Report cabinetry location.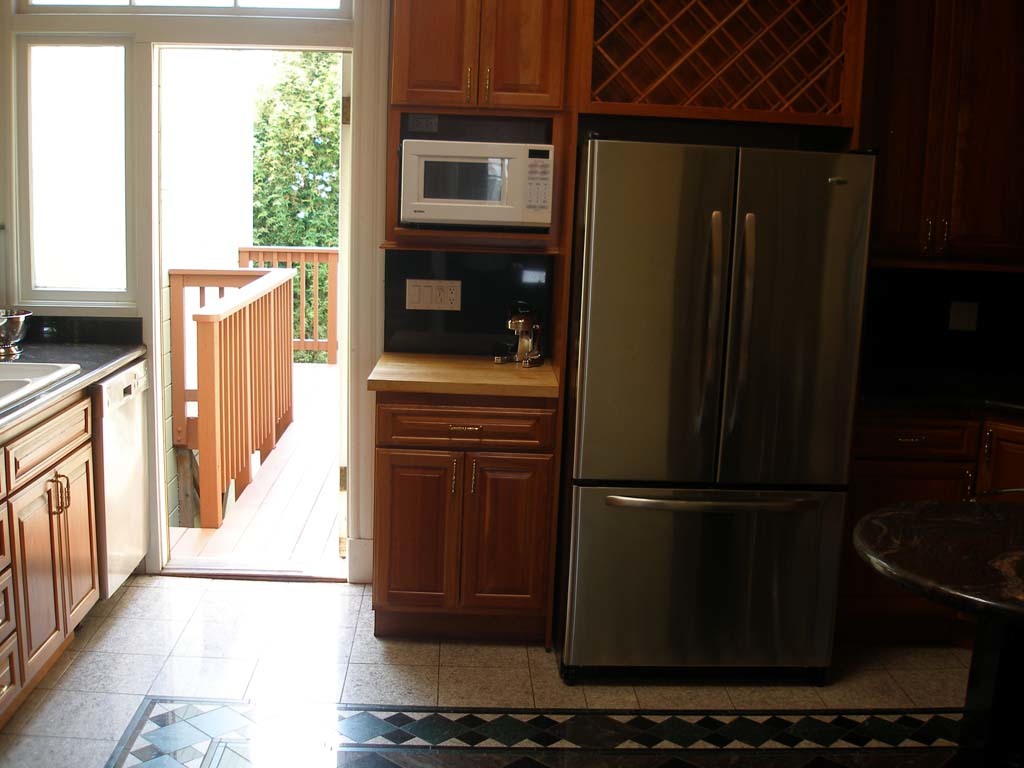
Report: [0,438,31,723].
